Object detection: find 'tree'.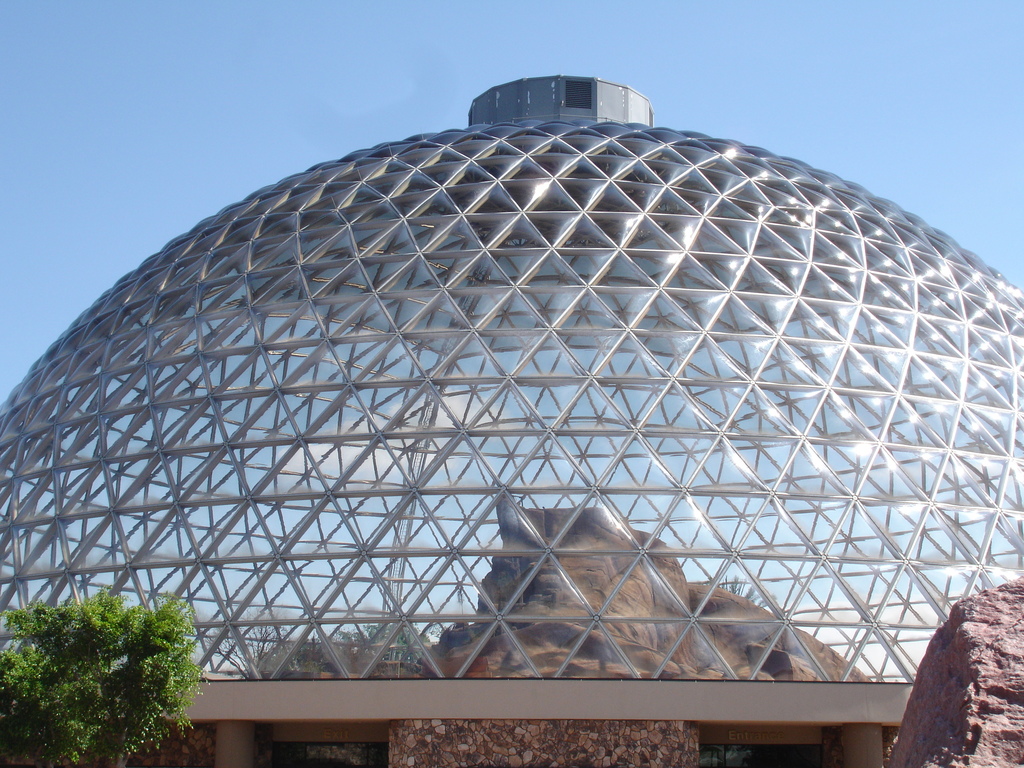
crop(0, 584, 204, 767).
